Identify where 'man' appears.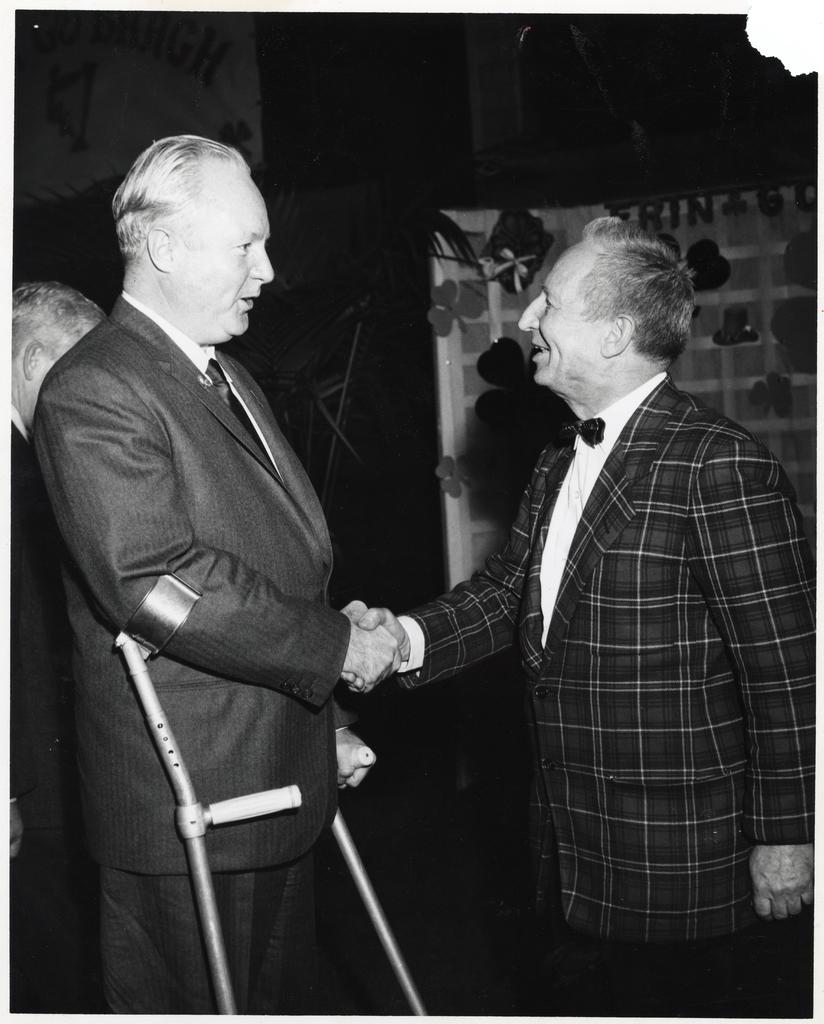
Appears at [0, 280, 110, 1023].
